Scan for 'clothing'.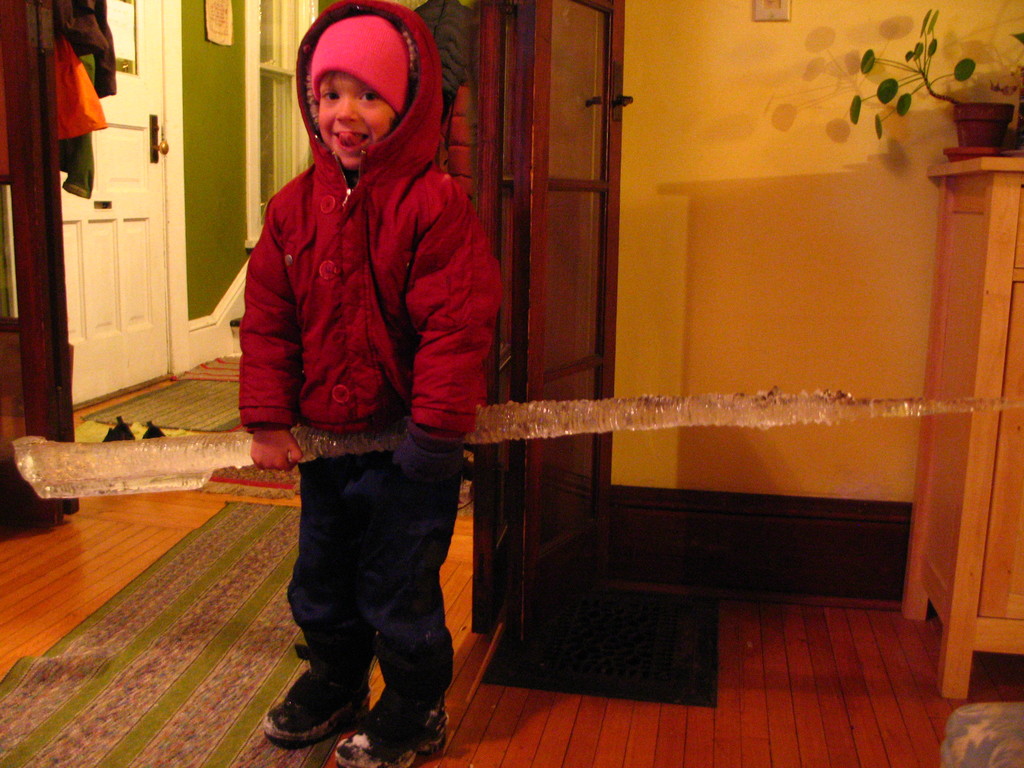
Scan result: 236/0/504/734.
